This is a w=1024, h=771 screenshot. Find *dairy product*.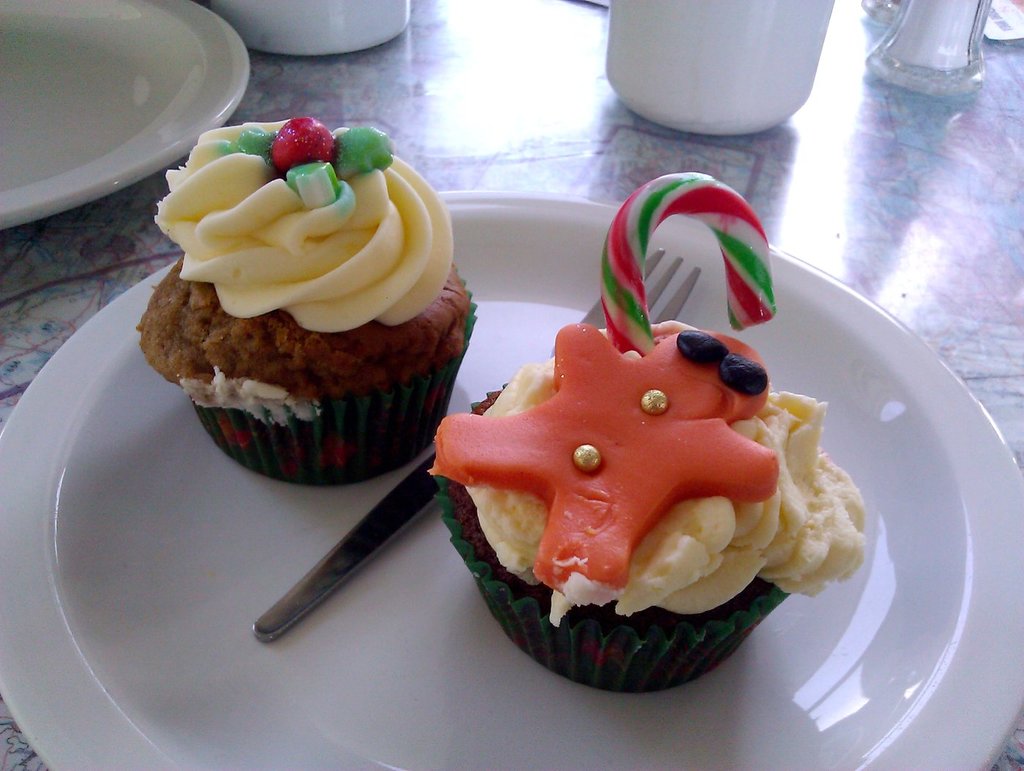
Bounding box: BBox(448, 312, 851, 609).
